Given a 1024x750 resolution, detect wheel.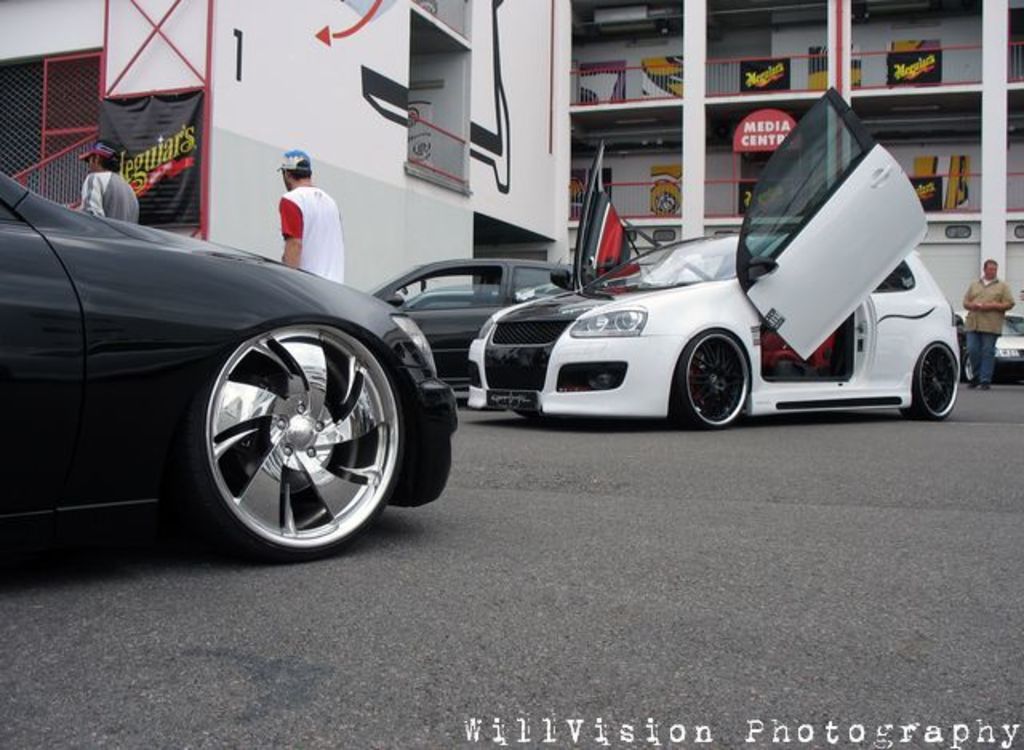
locate(674, 328, 749, 432).
